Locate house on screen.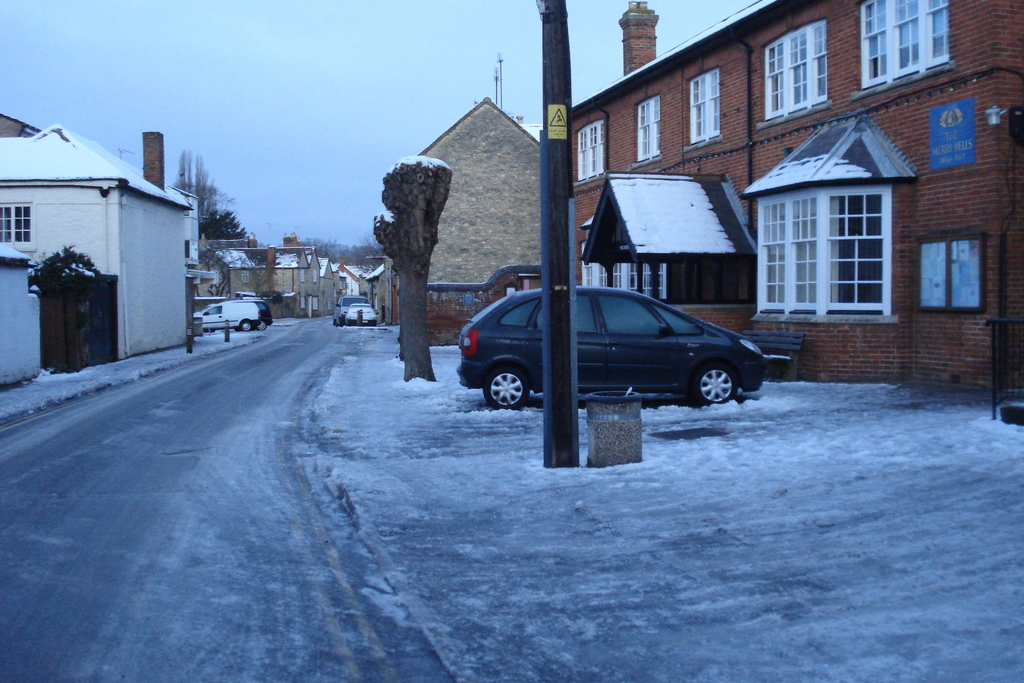
On screen at Rect(260, 244, 313, 313).
